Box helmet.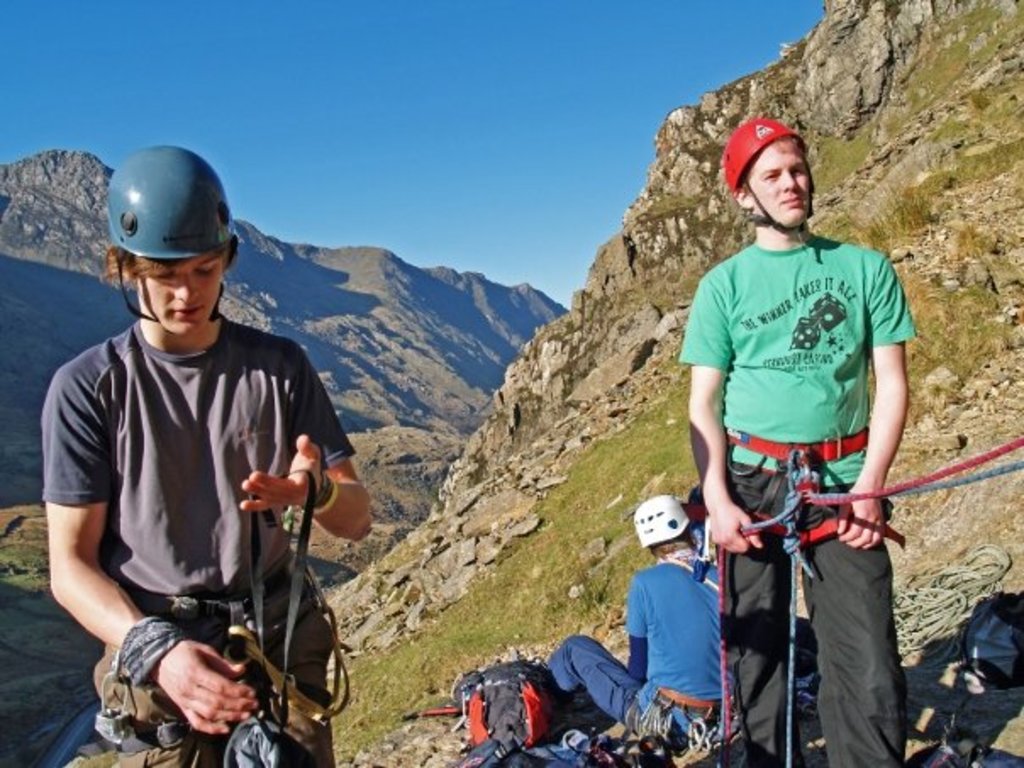
bbox=[631, 492, 692, 556].
